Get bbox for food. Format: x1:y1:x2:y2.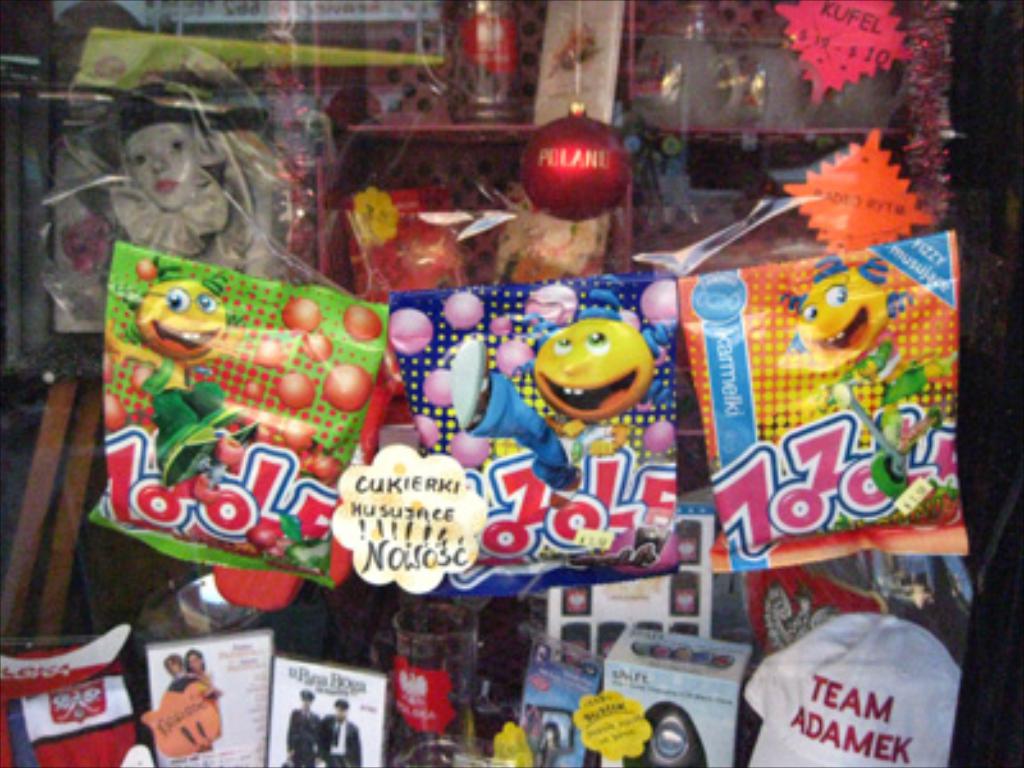
248:333:292:374.
